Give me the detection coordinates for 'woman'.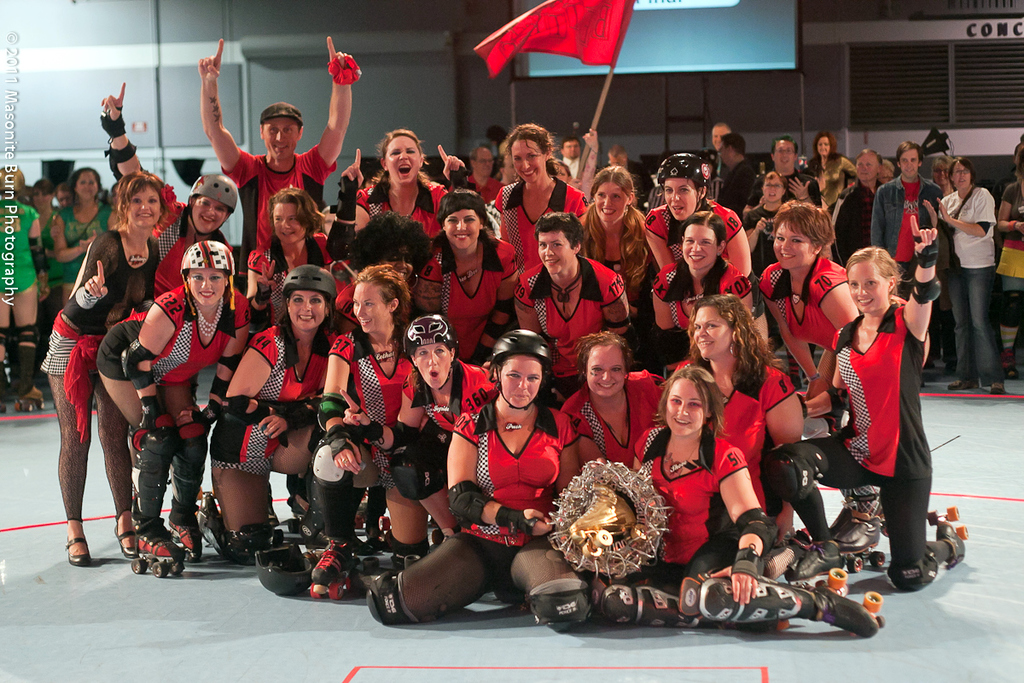
[x1=366, y1=326, x2=599, y2=632].
